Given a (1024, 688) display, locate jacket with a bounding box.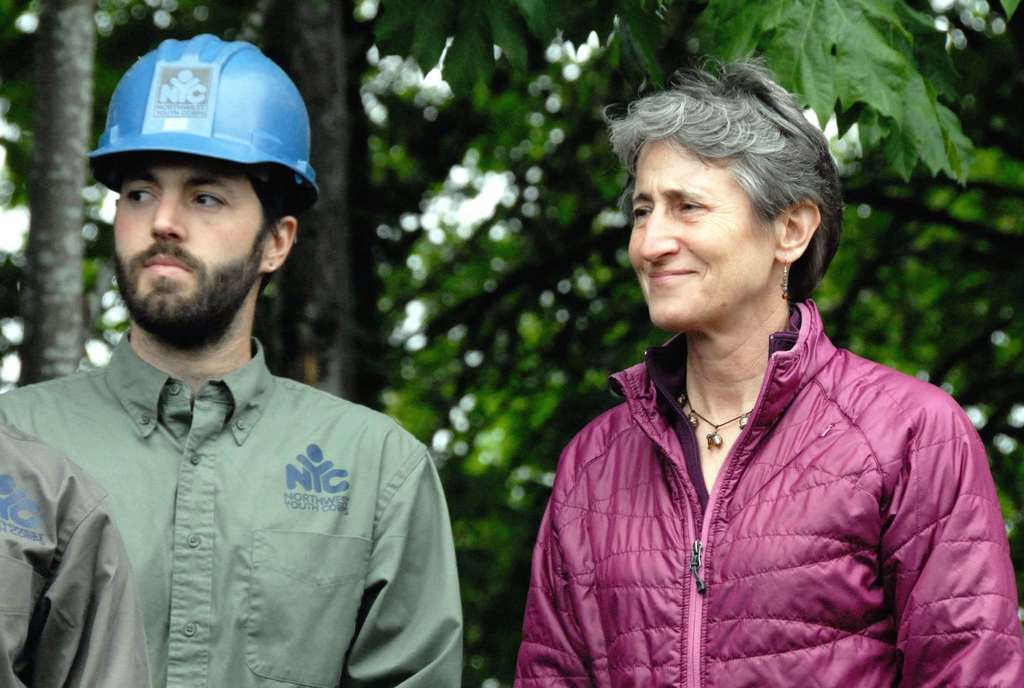
Located: [x1=0, y1=402, x2=149, y2=687].
